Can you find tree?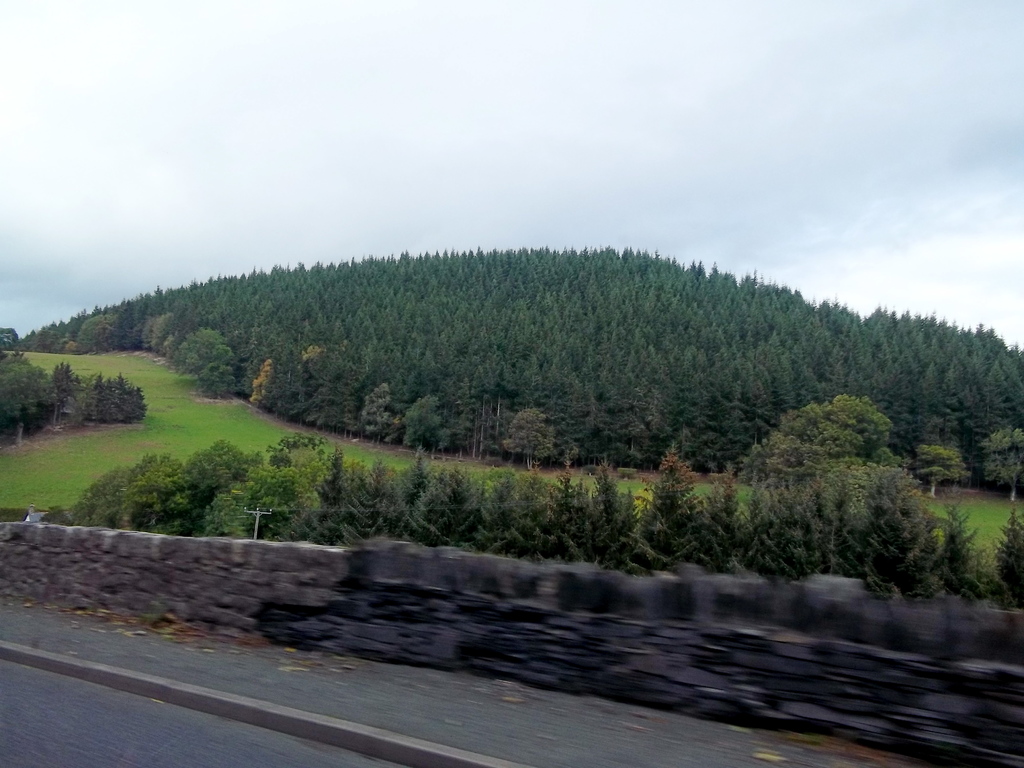
Yes, bounding box: {"x1": 748, "y1": 384, "x2": 901, "y2": 487}.
